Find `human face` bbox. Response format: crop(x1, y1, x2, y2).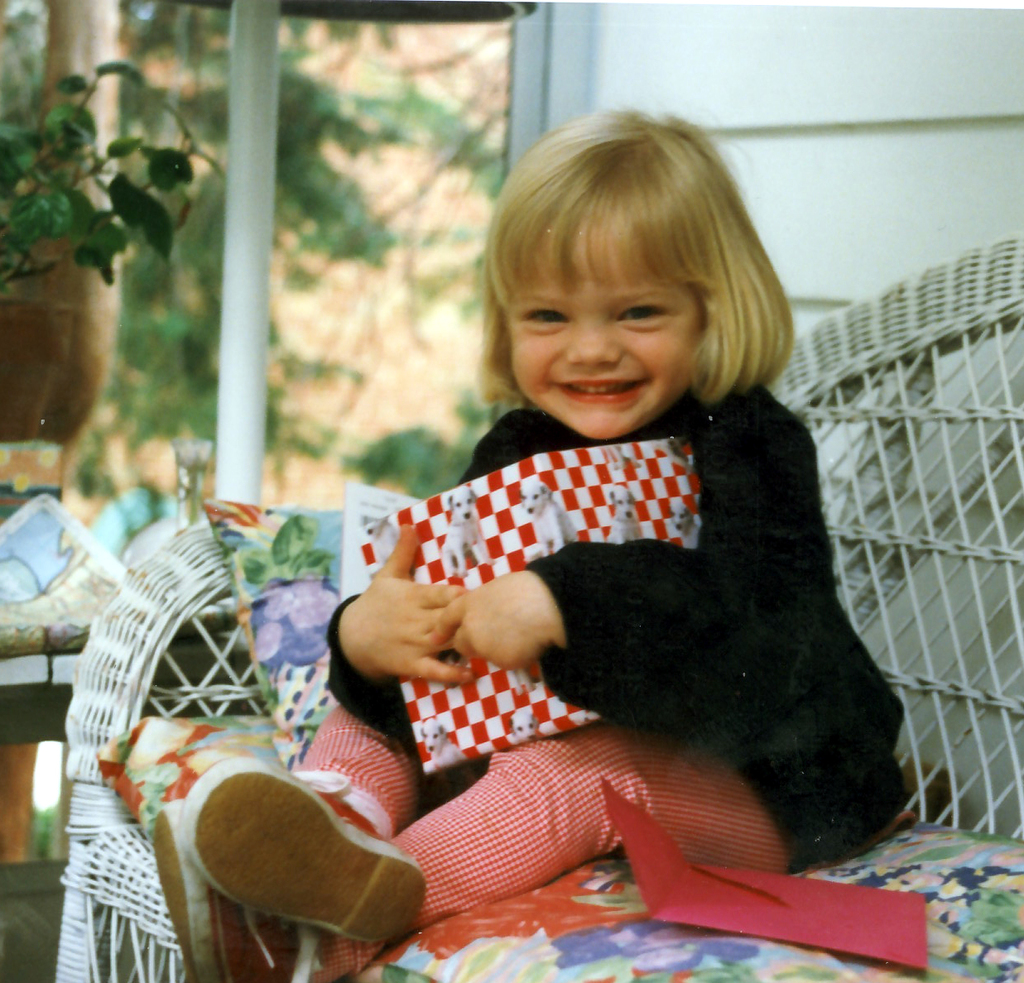
crop(510, 217, 702, 442).
